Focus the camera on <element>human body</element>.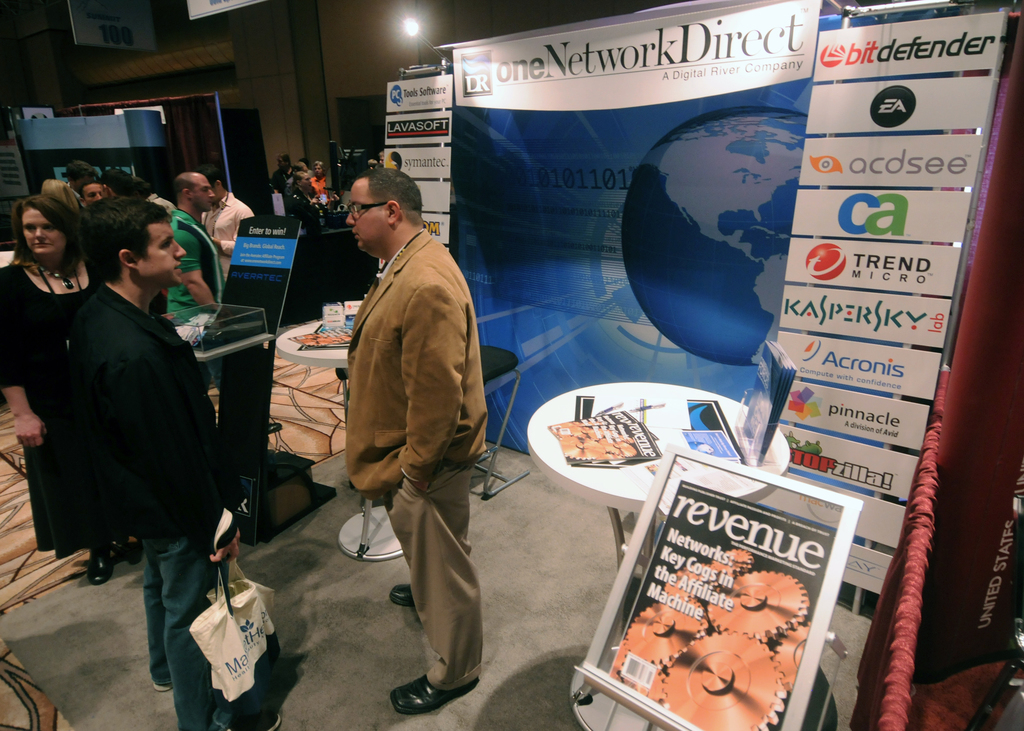
Focus region: [x1=310, y1=176, x2=331, y2=201].
